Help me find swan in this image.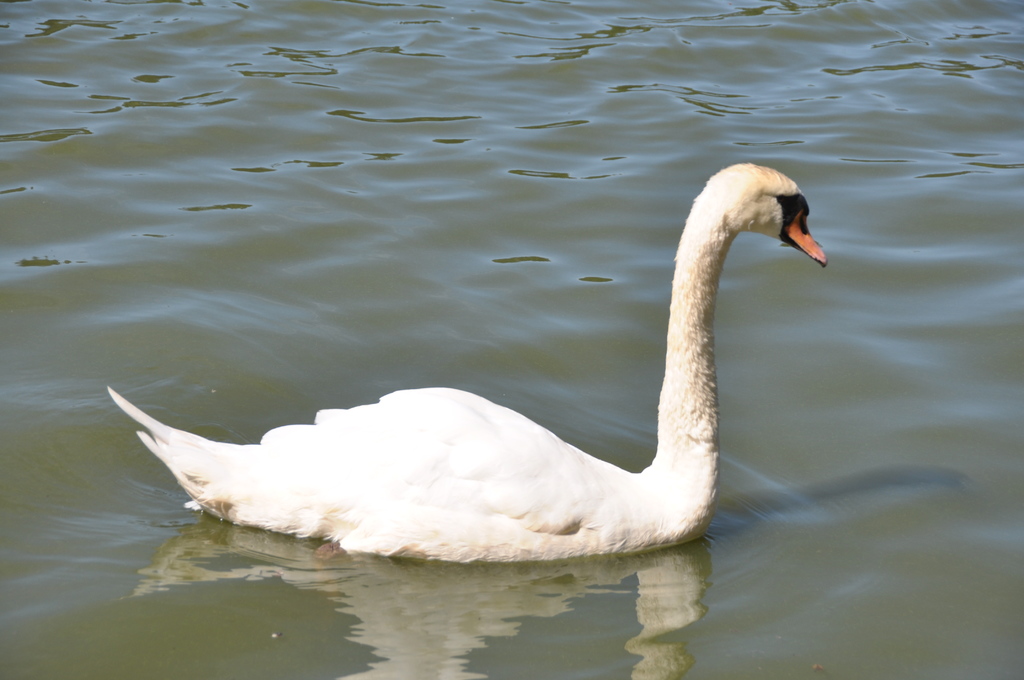
Found it: (101, 156, 833, 571).
